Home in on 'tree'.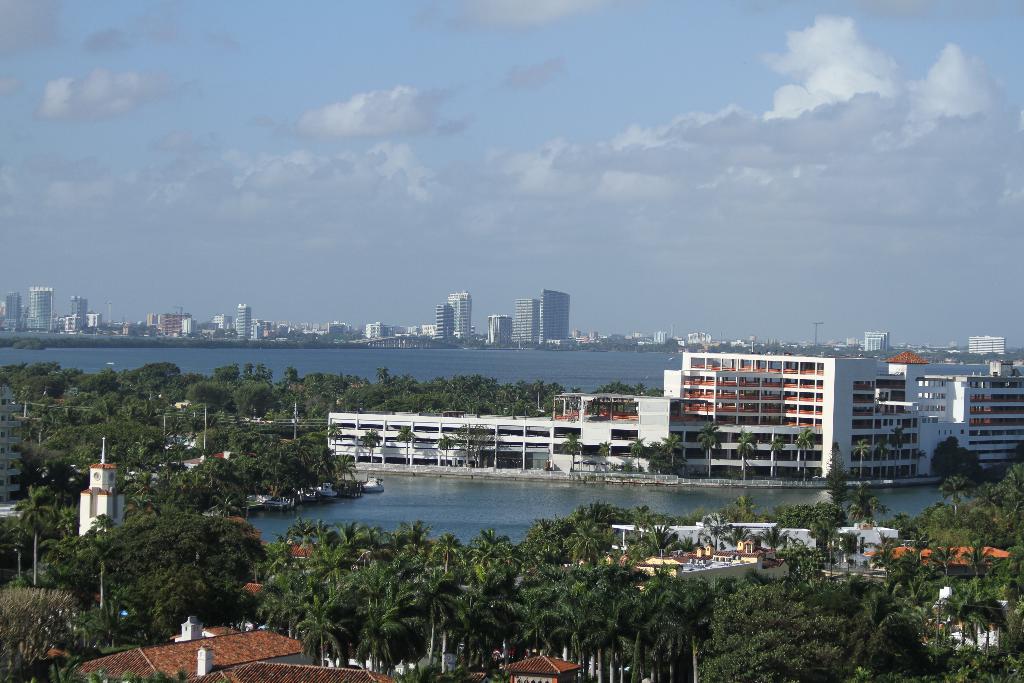
Homed in at bbox=[955, 545, 990, 600].
